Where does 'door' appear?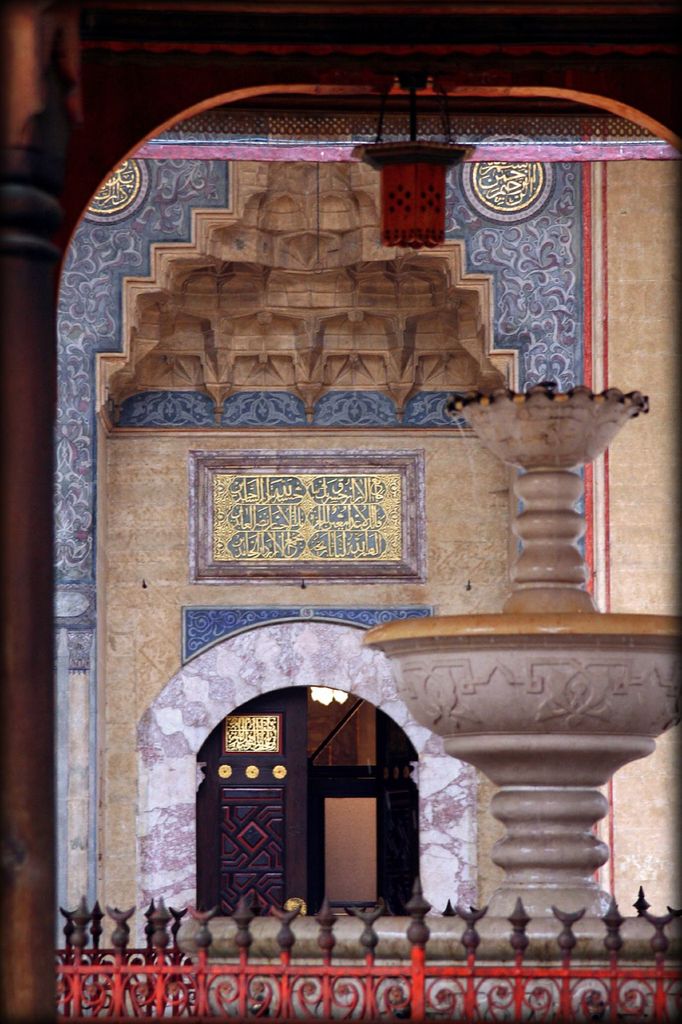
Appears at Rect(202, 701, 418, 936).
